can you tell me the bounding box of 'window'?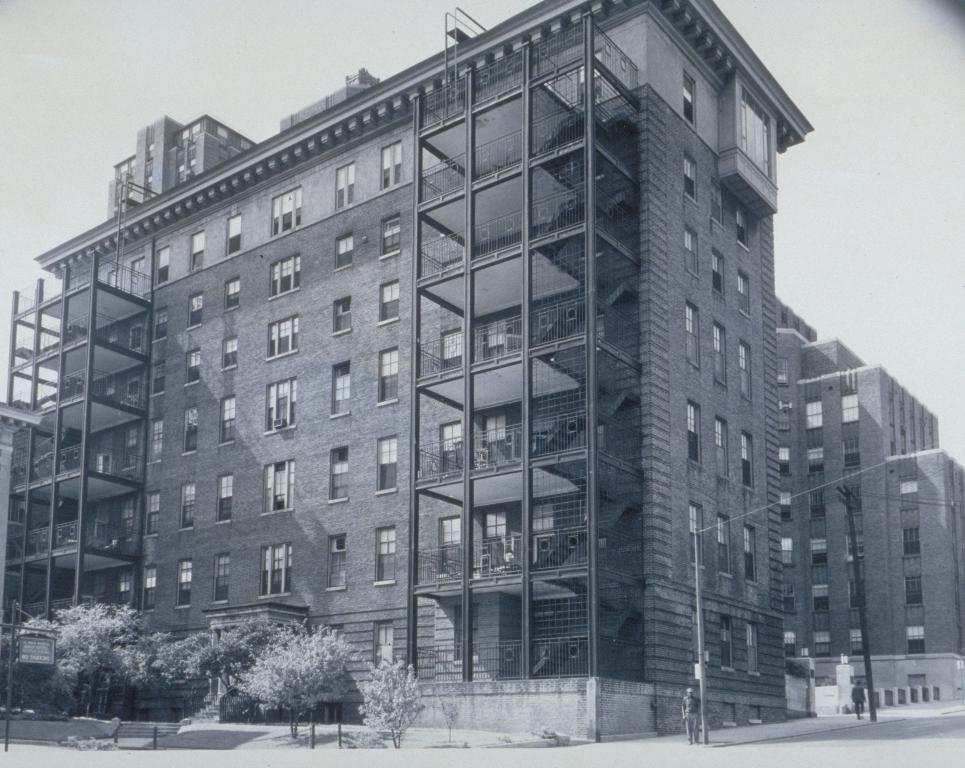
333, 165, 356, 215.
